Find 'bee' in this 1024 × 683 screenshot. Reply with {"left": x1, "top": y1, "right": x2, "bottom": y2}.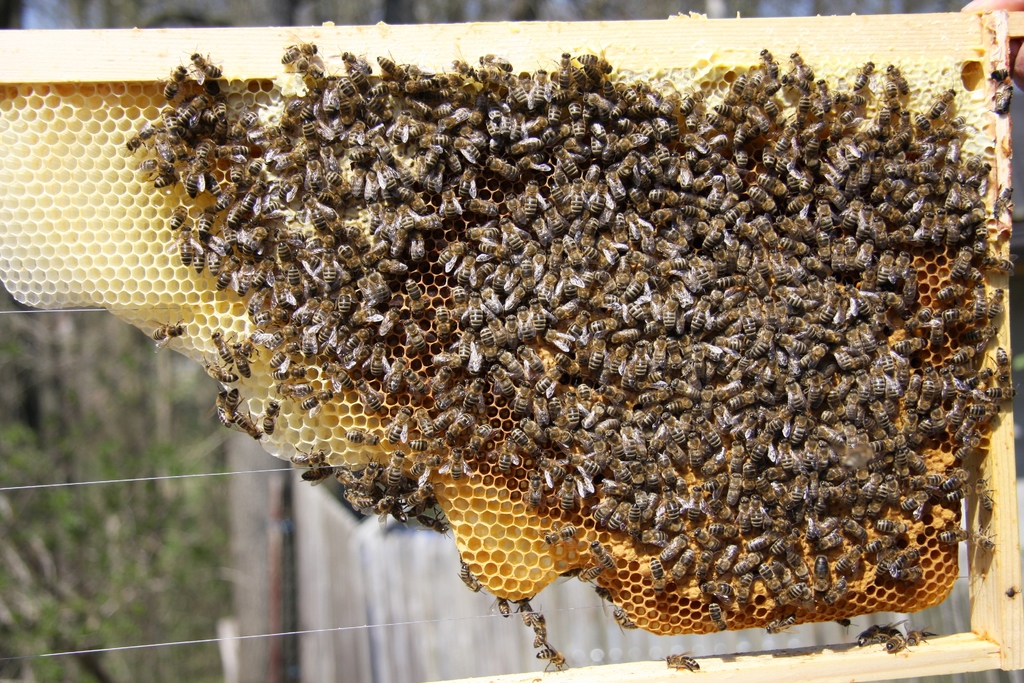
{"left": 978, "top": 532, "right": 998, "bottom": 548}.
